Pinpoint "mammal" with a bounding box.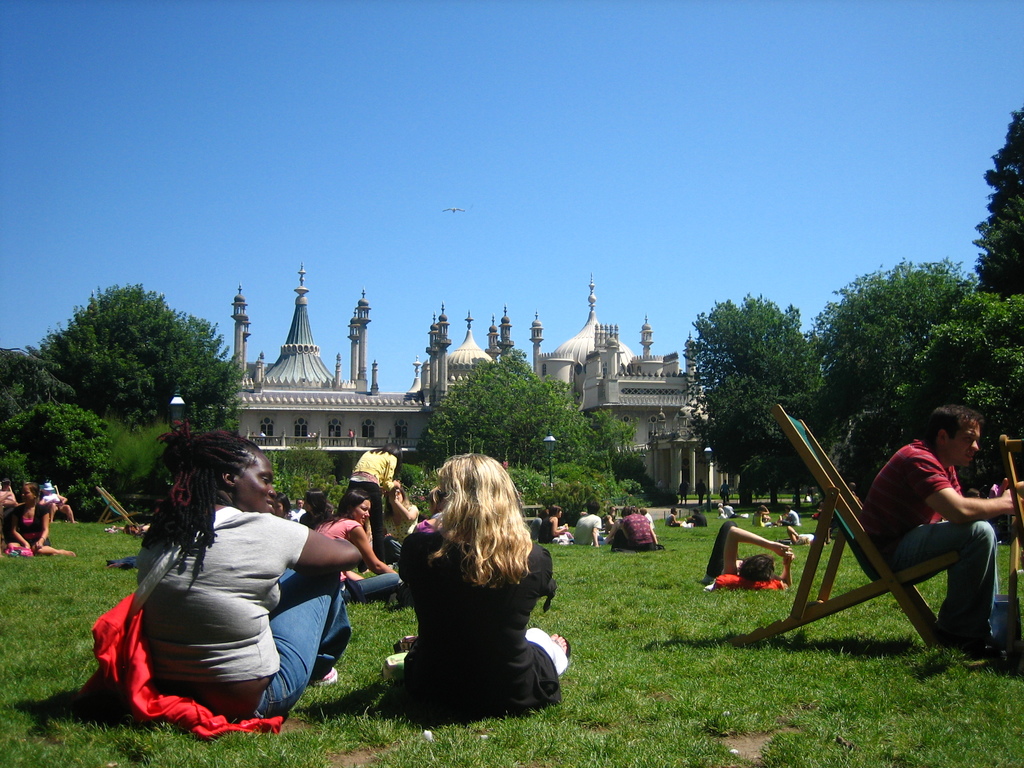
(118,523,148,536).
